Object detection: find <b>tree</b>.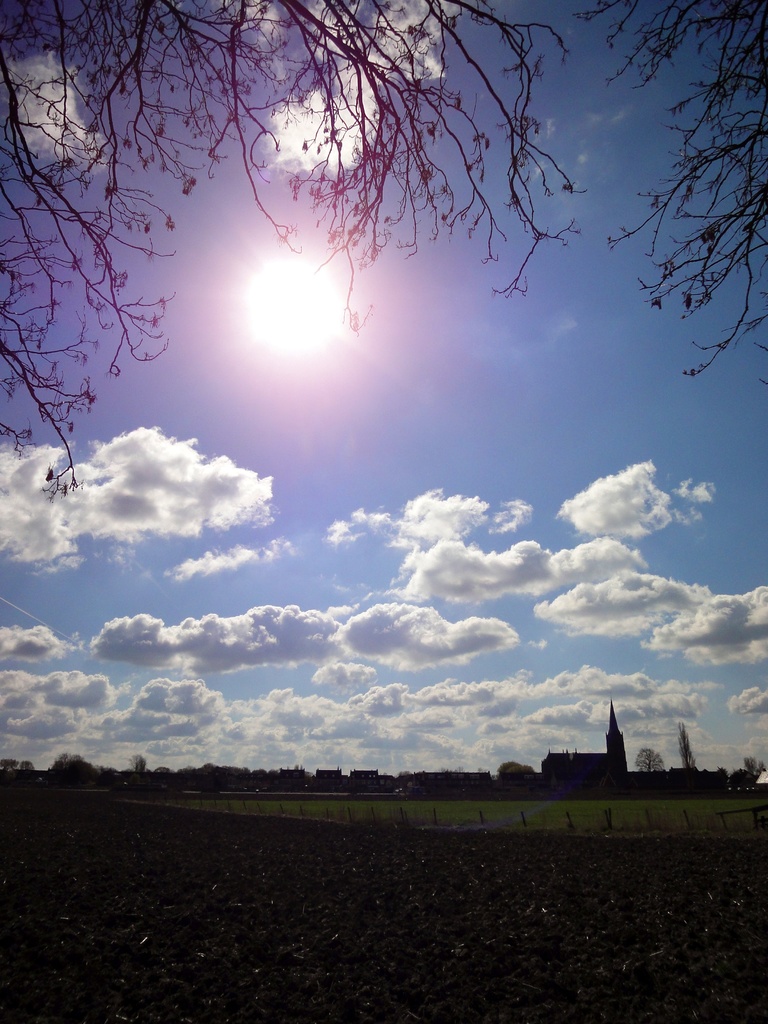
select_region(633, 746, 668, 778).
